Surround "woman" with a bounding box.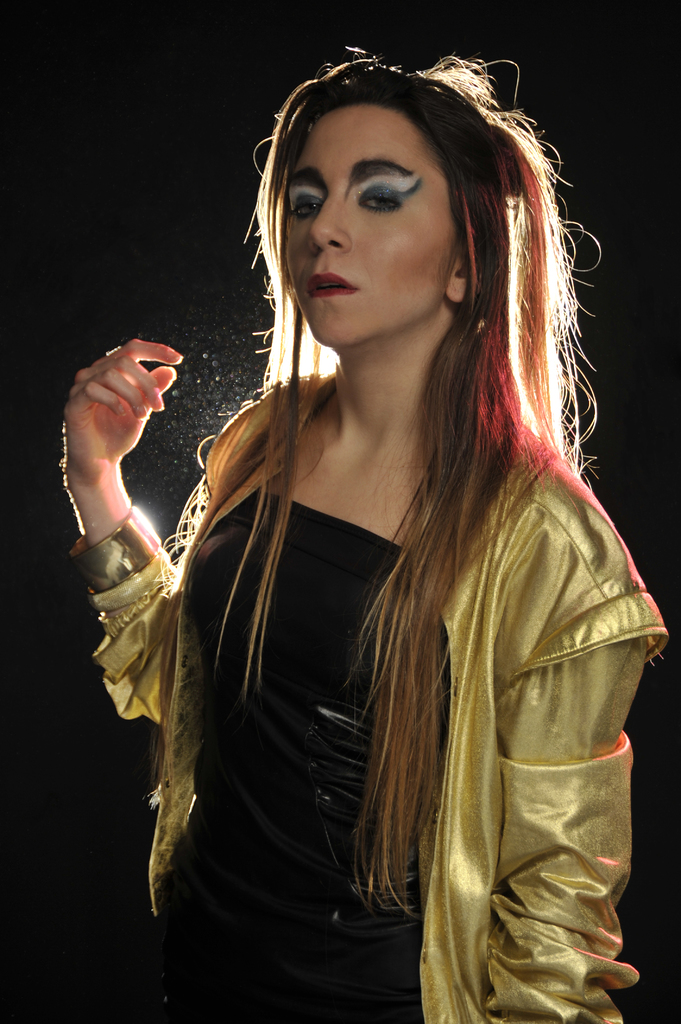
bbox=(117, 66, 668, 1023).
